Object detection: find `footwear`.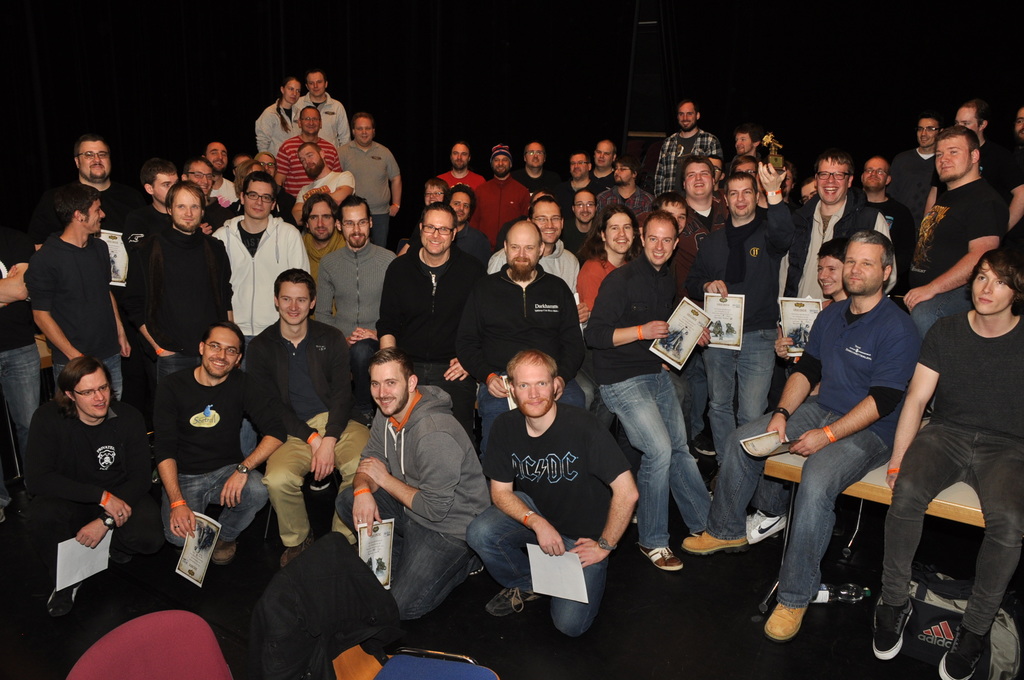
<region>764, 602, 806, 642</region>.
